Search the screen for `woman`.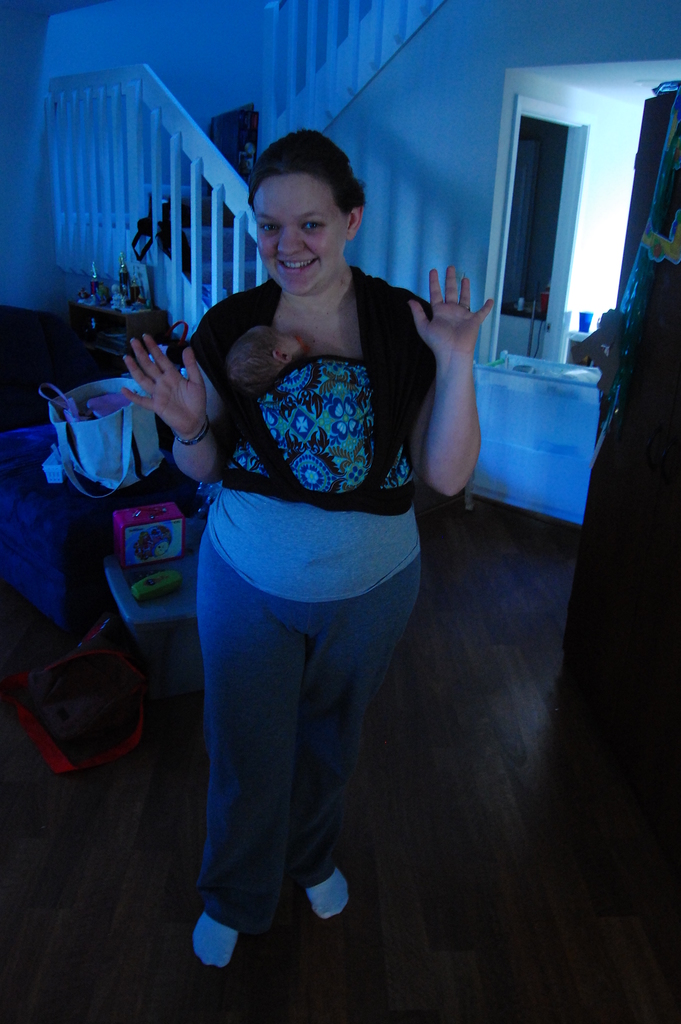
Found at {"x1": 118, "y1": 127, "x2": 496, "y2": 970}.
